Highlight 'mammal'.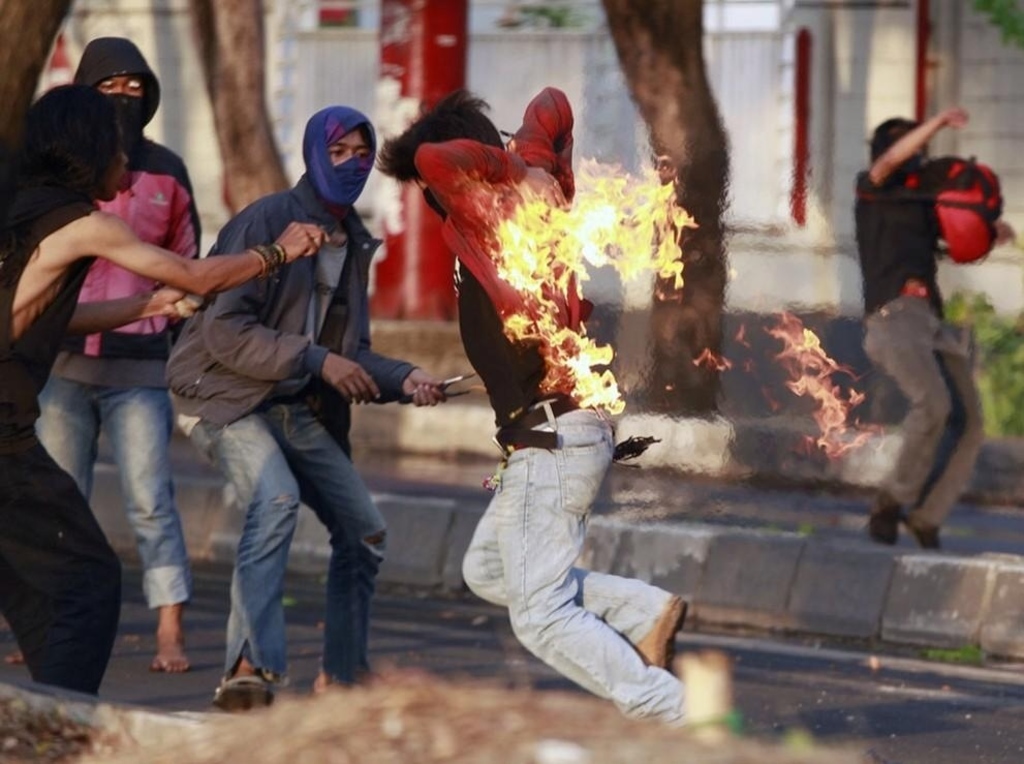
Highlighted region: box=[0, 84, 329, 698].
